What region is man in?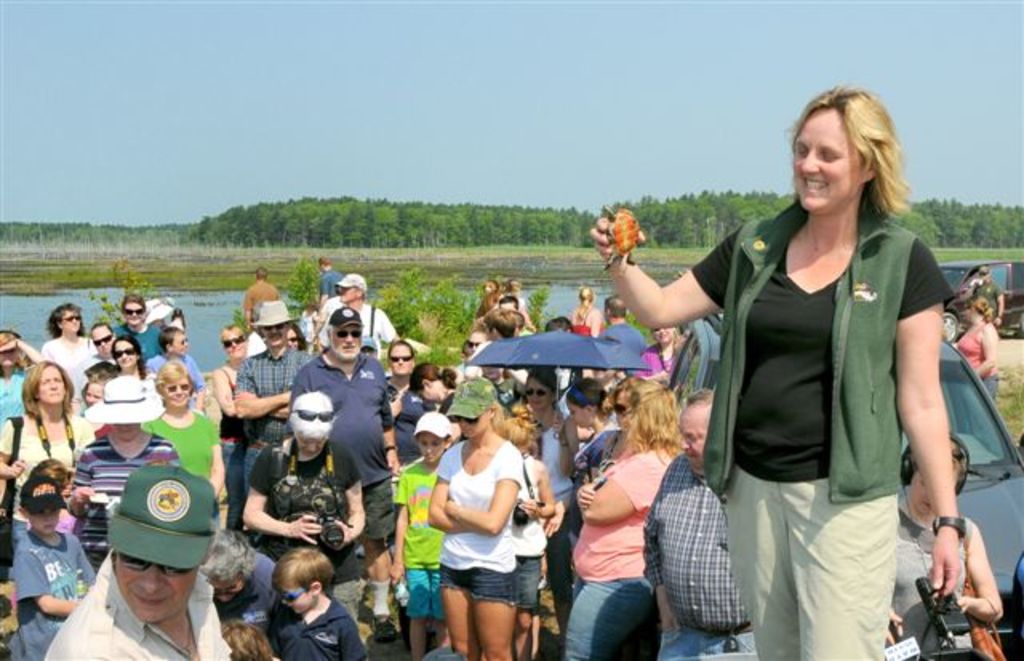
(left=245, top=261, right=283, bottom=326).
